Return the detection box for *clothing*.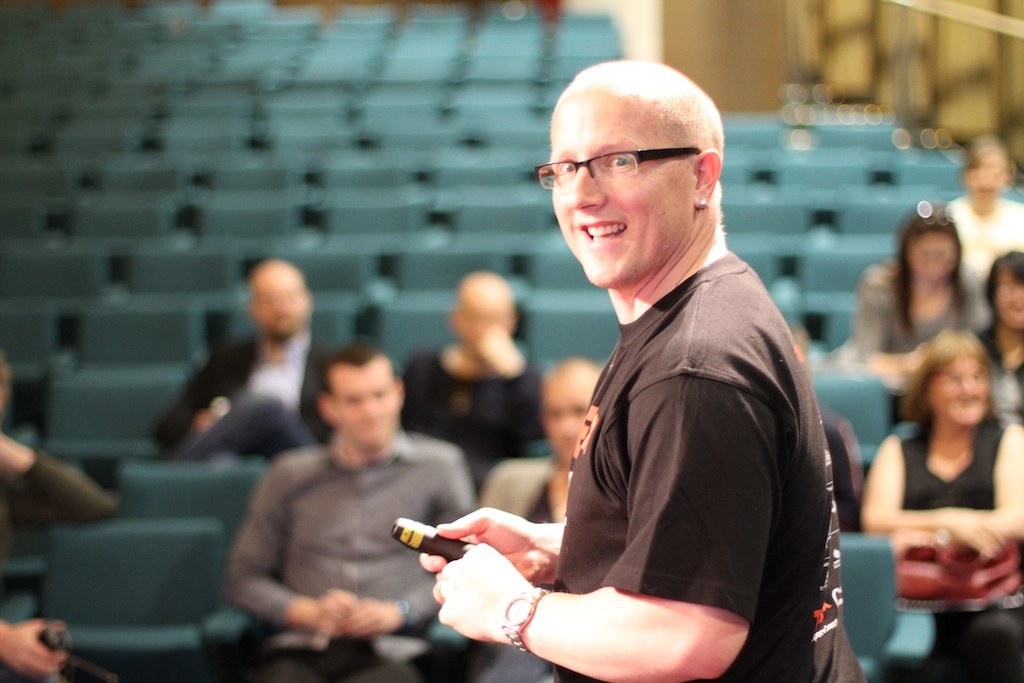
[left=979, top=320, right=1023, bottom=425].
